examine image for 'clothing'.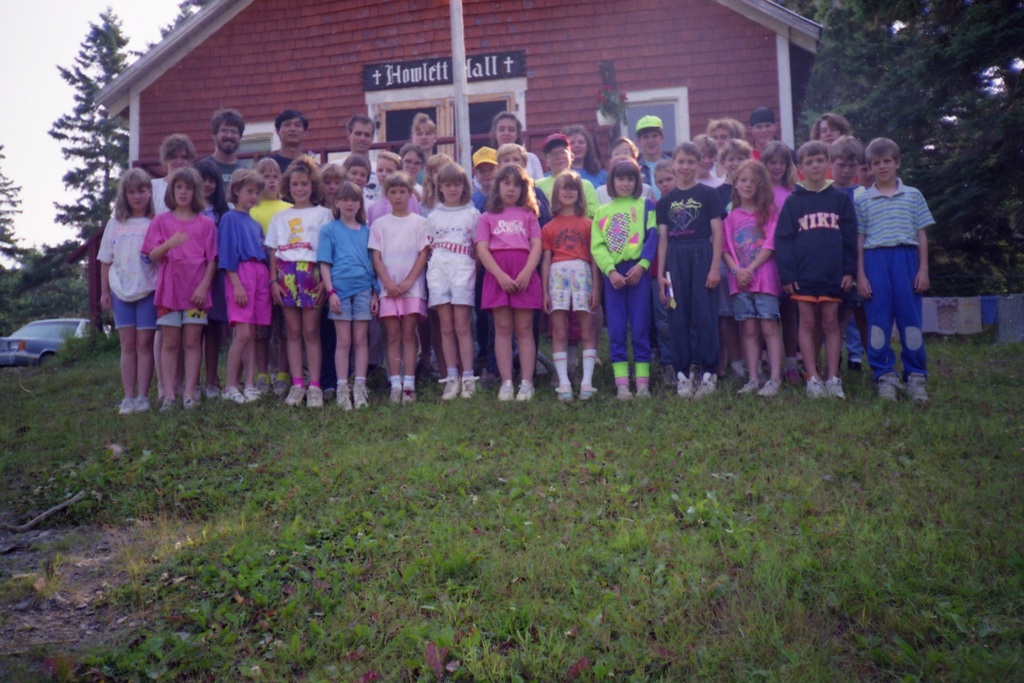
Examination result: left=269, top=202, right=336, bottom=258.
